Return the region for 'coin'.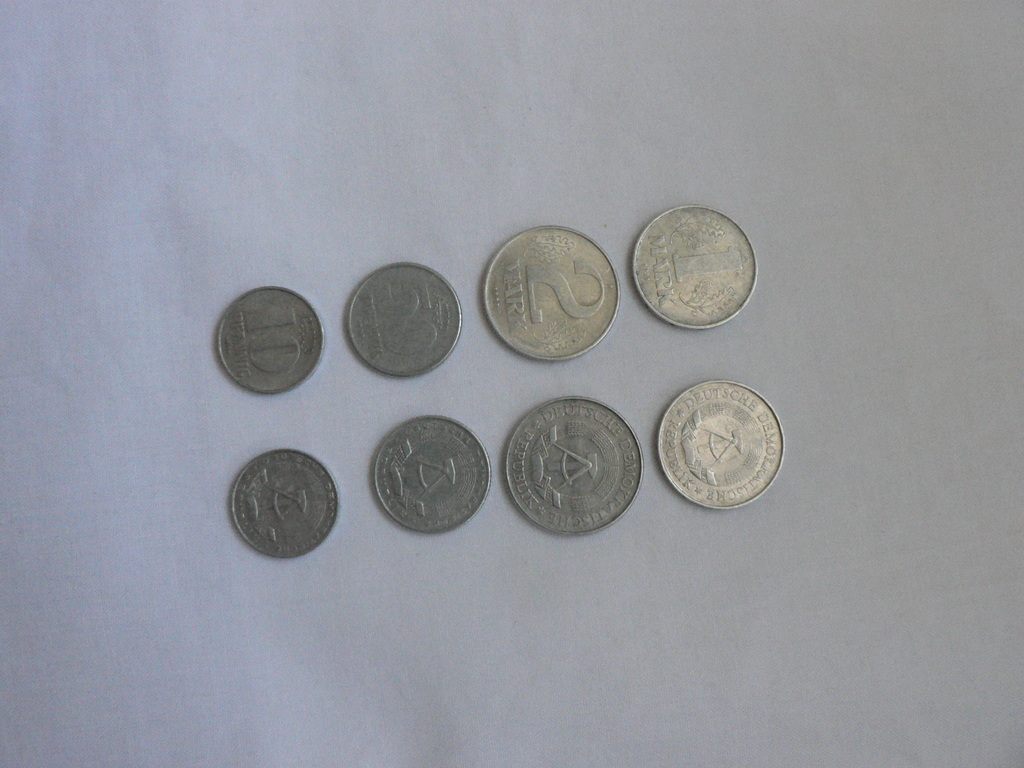
pyautogui.locateOnScreen(650, 378, 785, 509).
